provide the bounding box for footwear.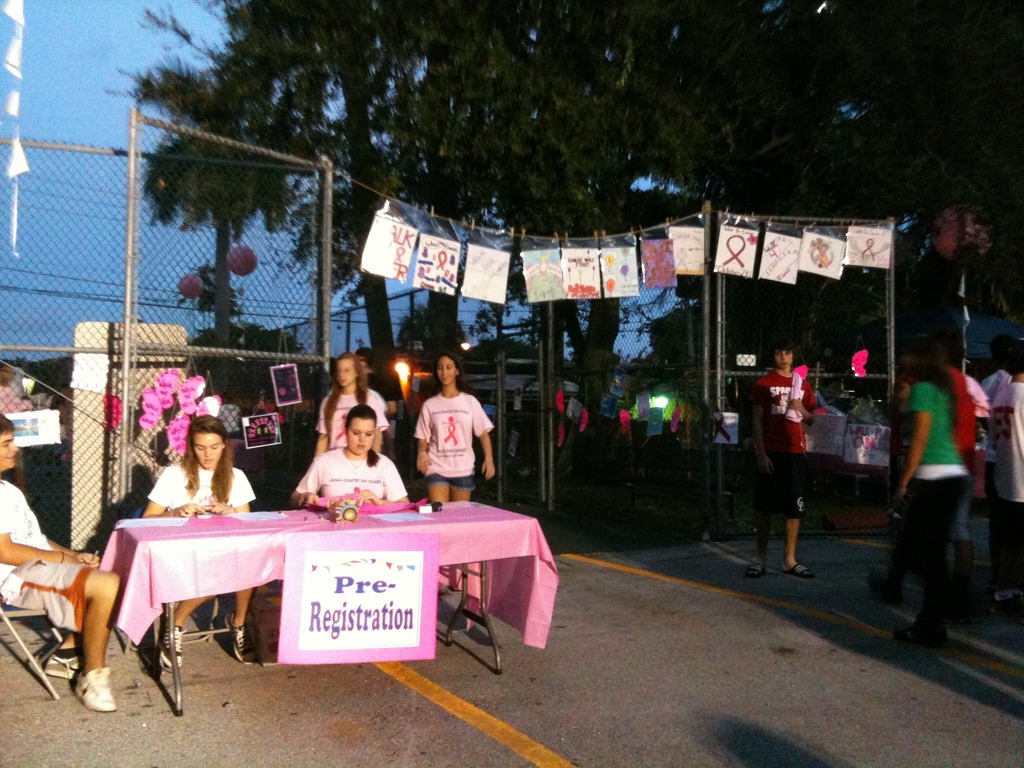
bbox=(157, 625, 189, 673).
